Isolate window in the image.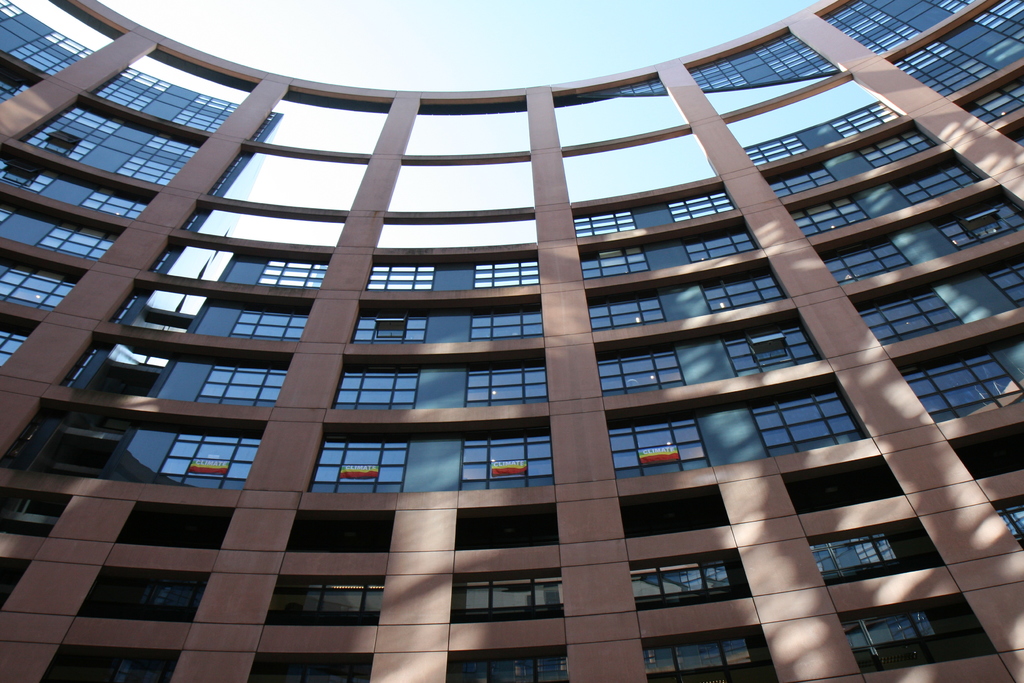
Isolated region: [left=755, top=167, right=831, bottom=208].
